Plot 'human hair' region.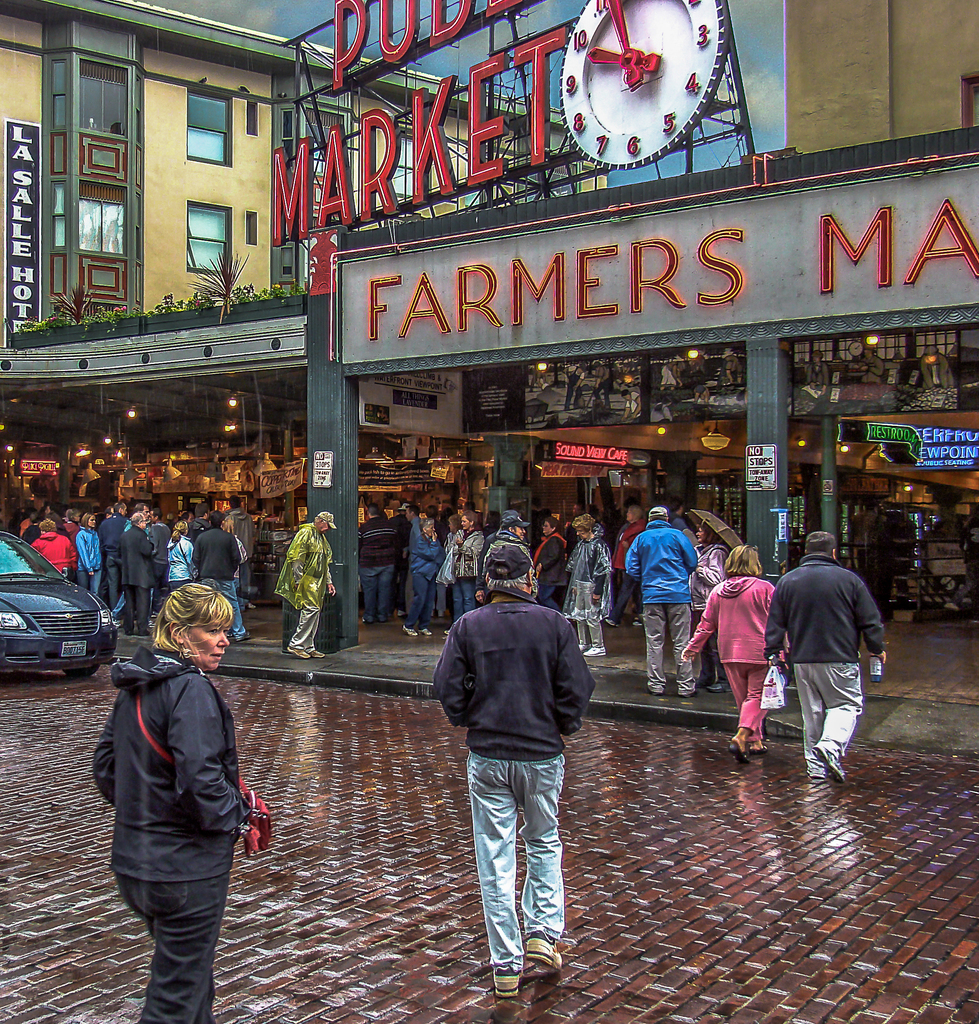
Plotted at rect(225, 495, 246, 512).
